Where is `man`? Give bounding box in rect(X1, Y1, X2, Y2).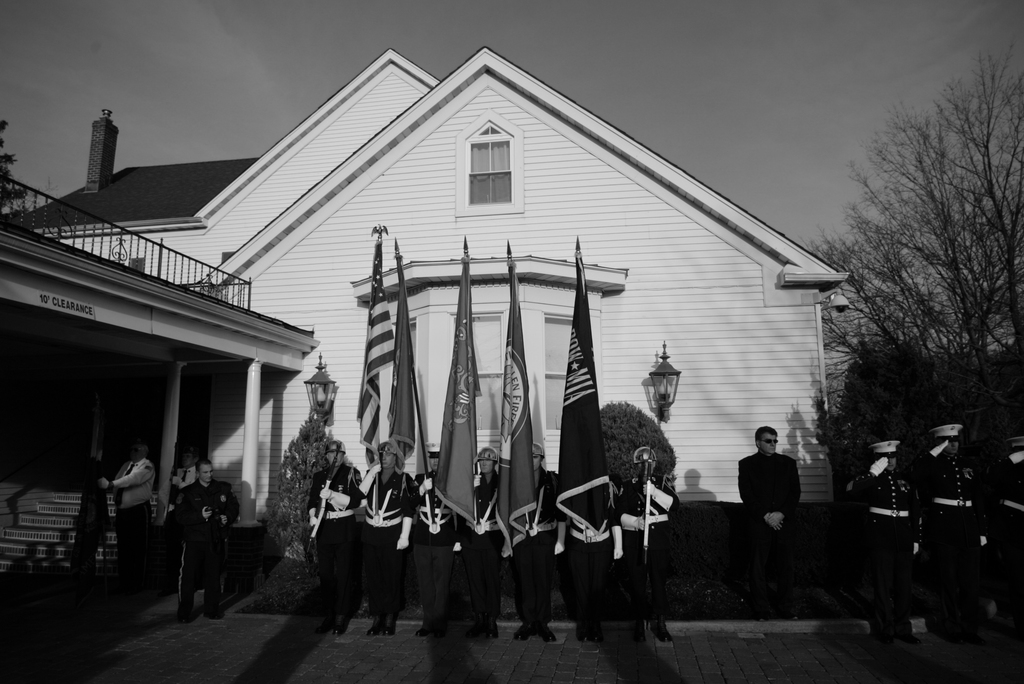
rect(354, 441, 414, 637).
